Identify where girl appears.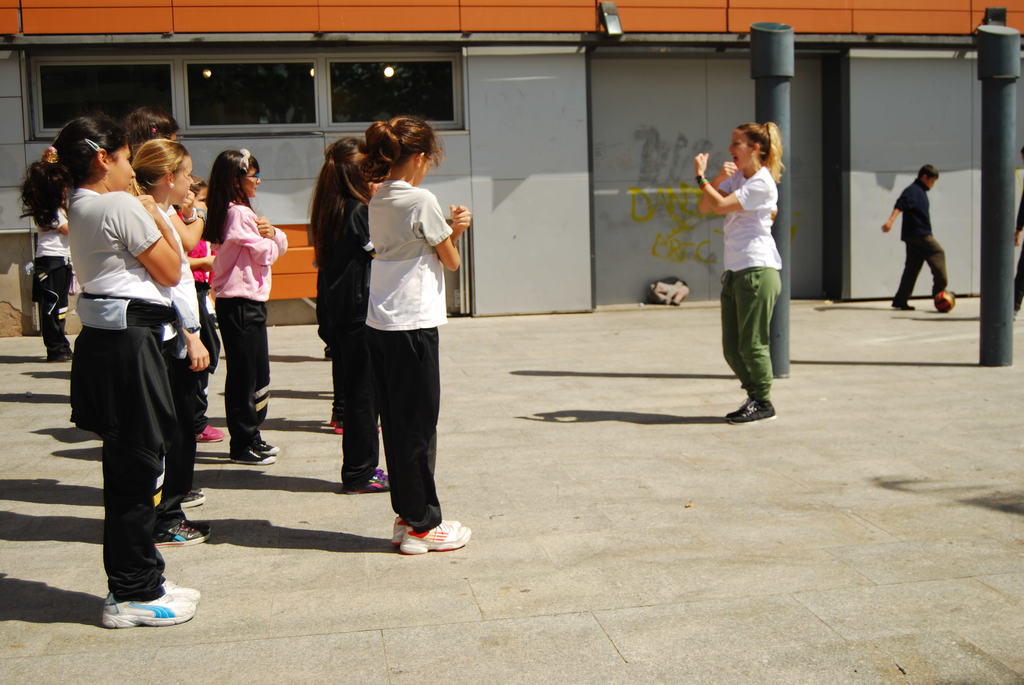
Appears at rect(692, 120, 786, 425).
